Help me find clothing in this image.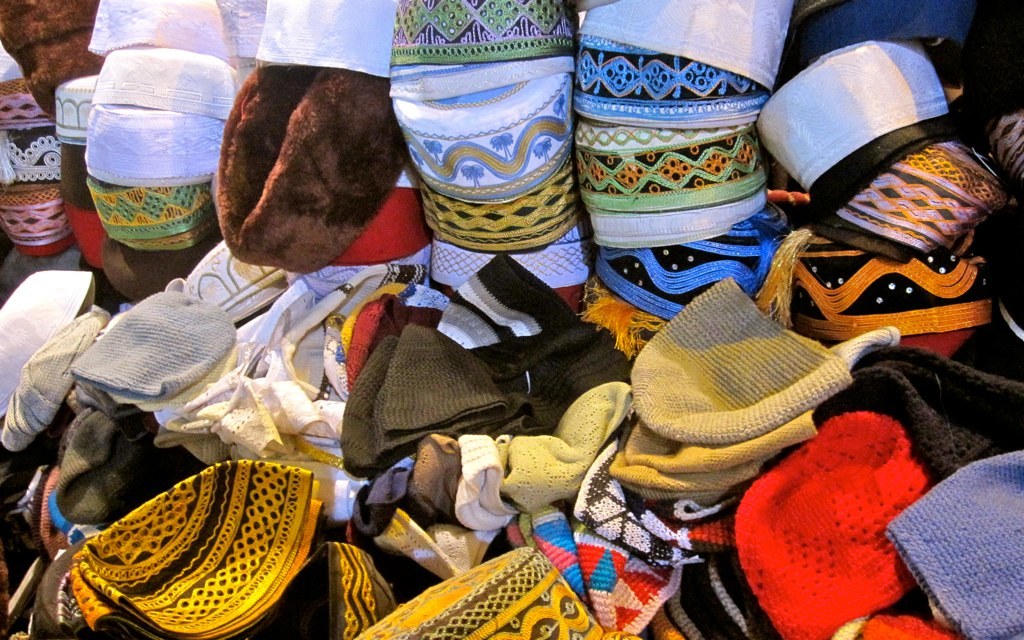
Found it: (756,34,935,194).
